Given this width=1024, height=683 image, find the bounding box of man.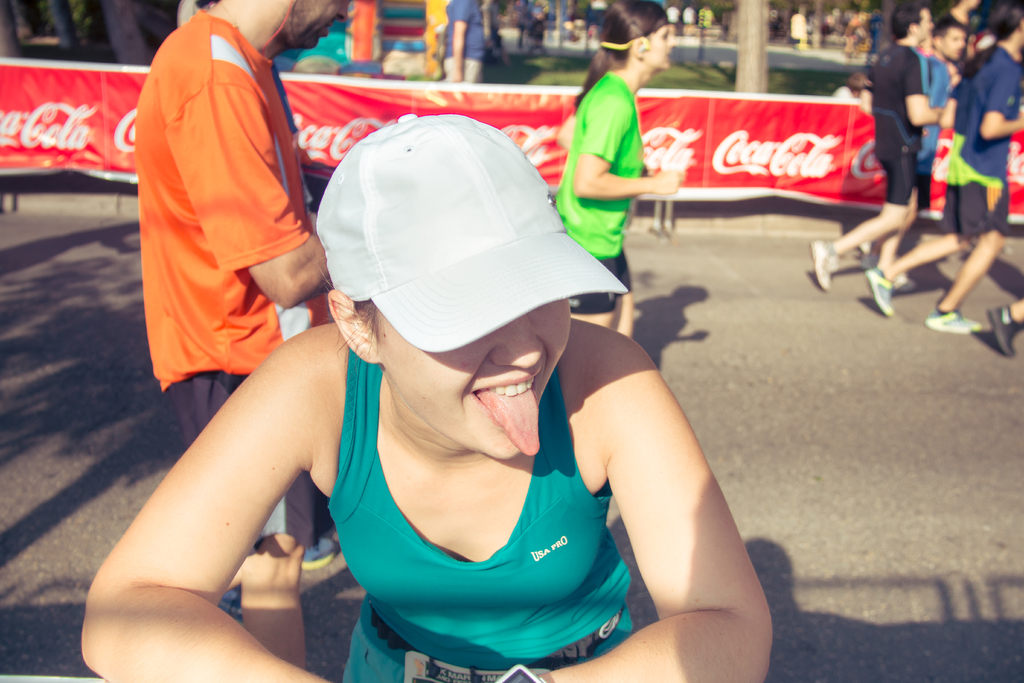
l=989, t=299, r=1023, b=358.
